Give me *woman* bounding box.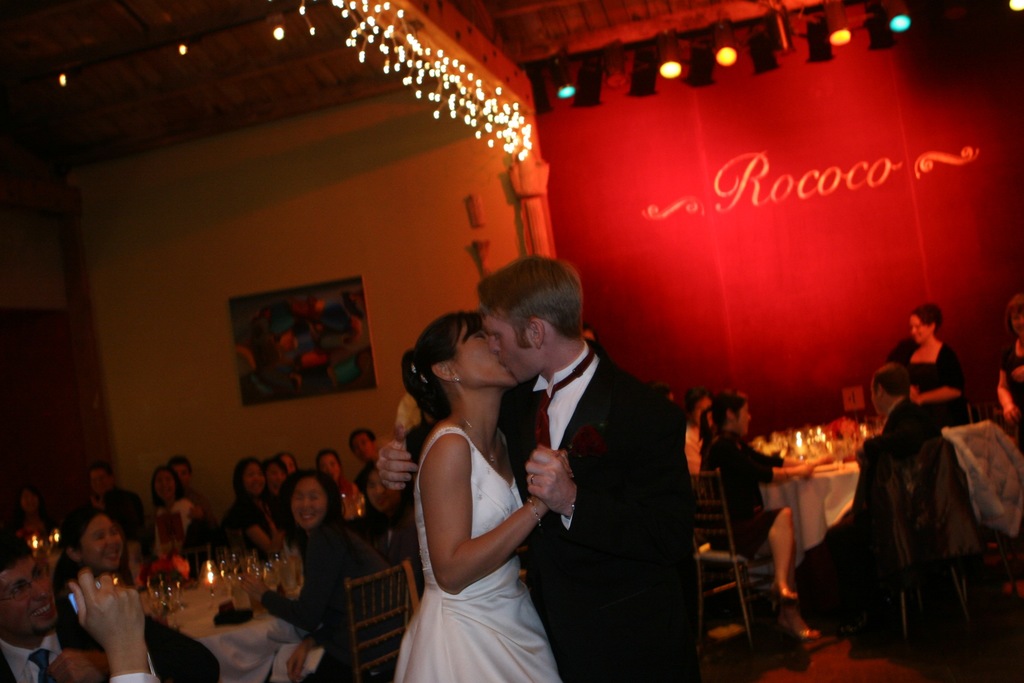
[996, 310, 1023, 454].
